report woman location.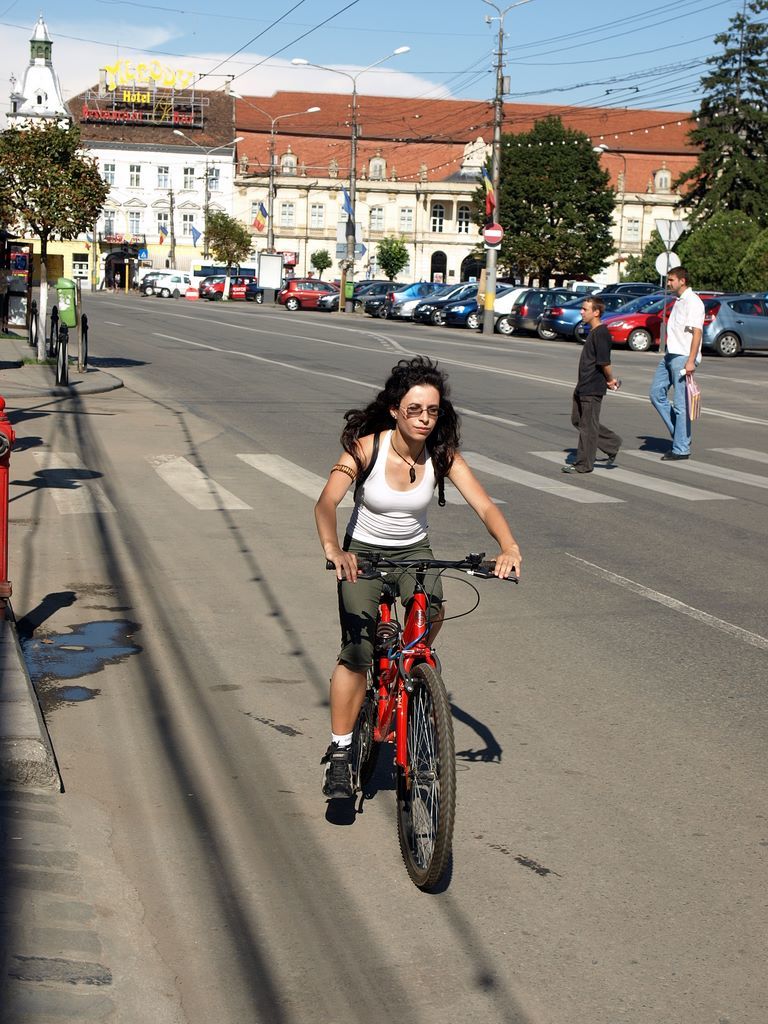
Report: select_region(312, 350, 512, 716).
